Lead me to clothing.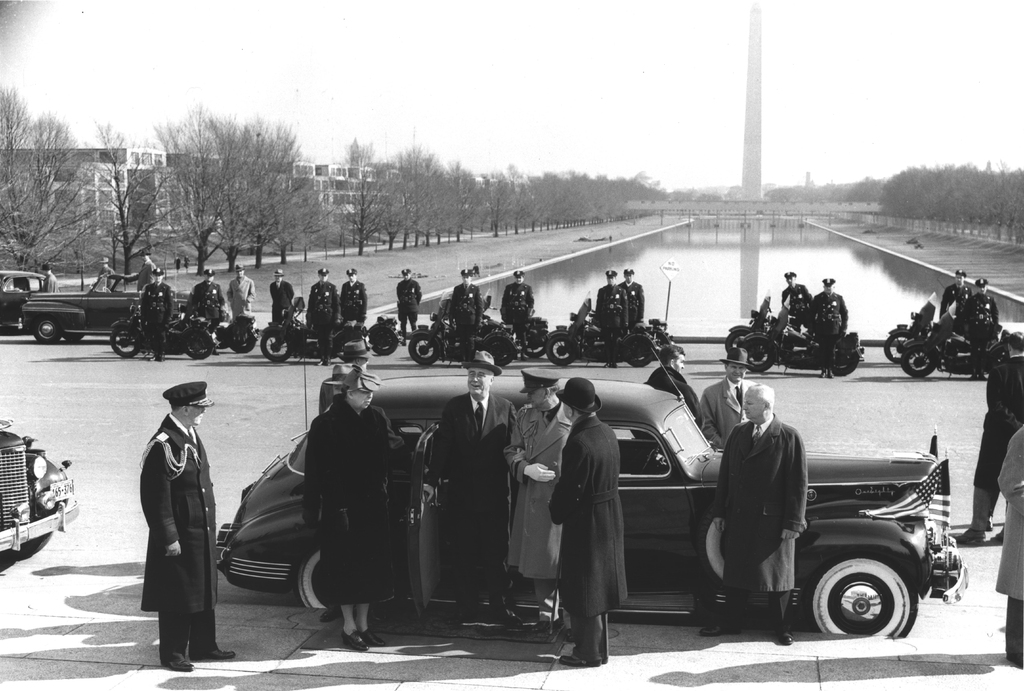
Lead to pyautogui.locateOnScreen(993, 420, 1023, 654).
